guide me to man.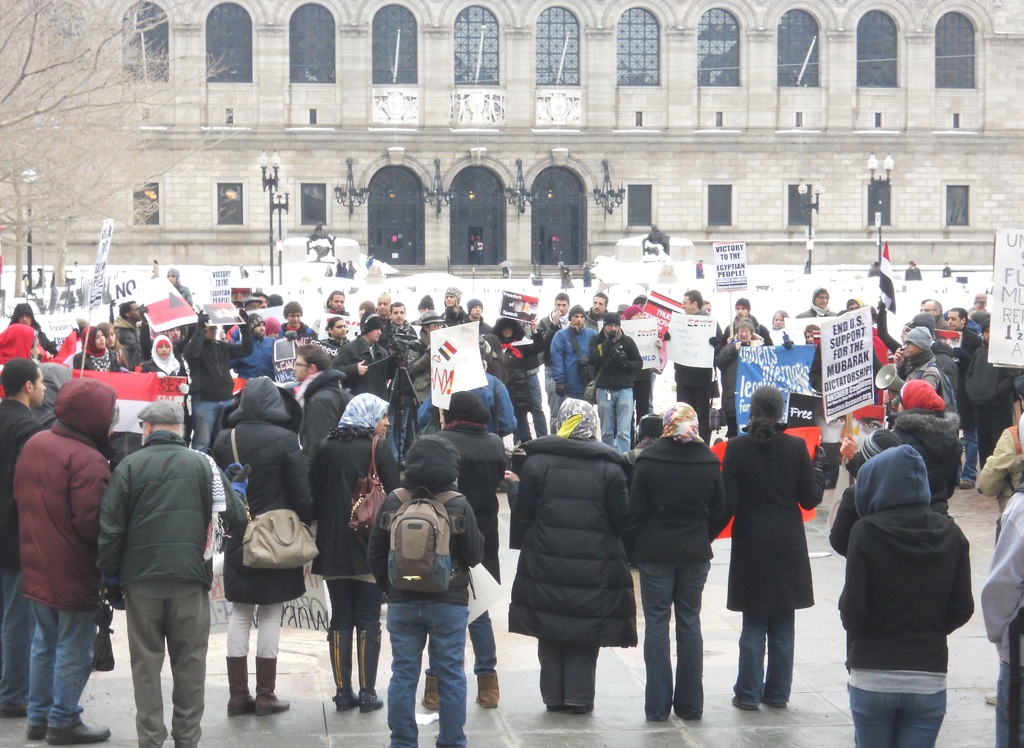
Guidance: box(588, 315, 642, 451).
